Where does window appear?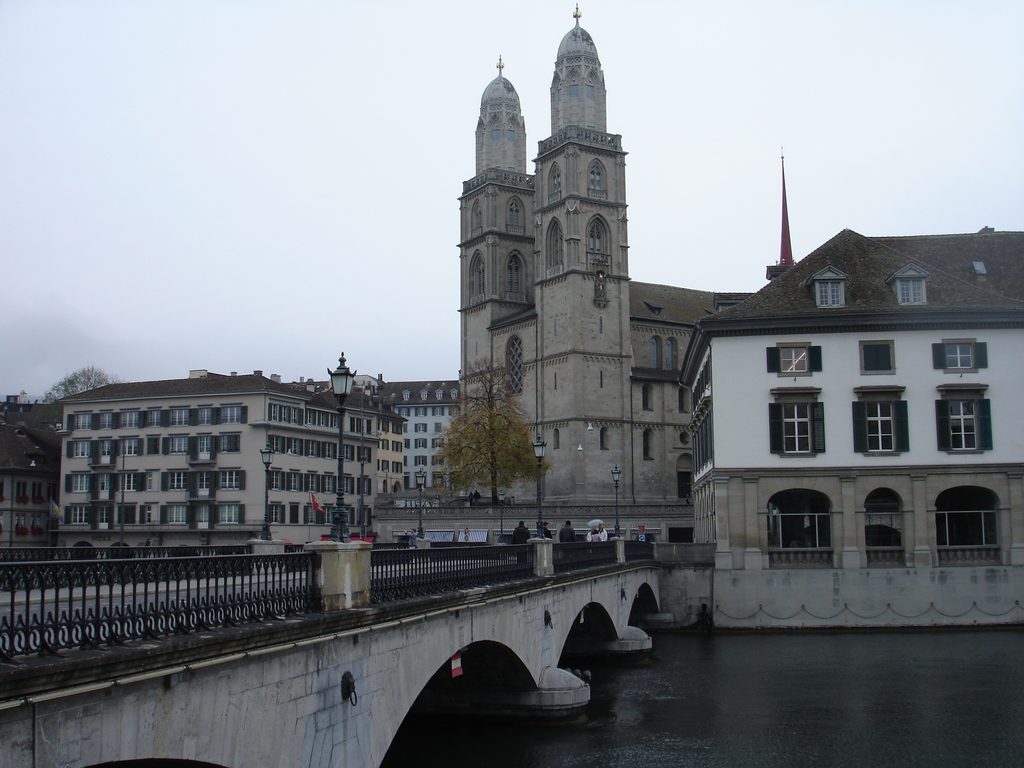
Appears at box=[94, 434, 114, 458].
